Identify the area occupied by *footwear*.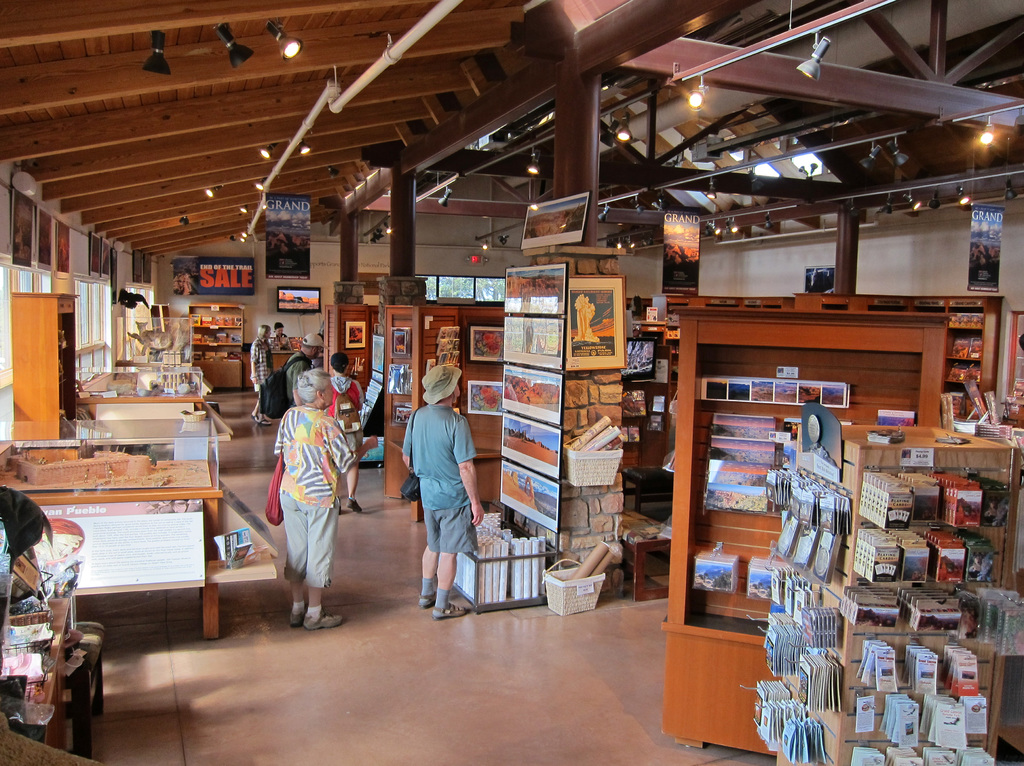
Area: [284,610,300,626].
